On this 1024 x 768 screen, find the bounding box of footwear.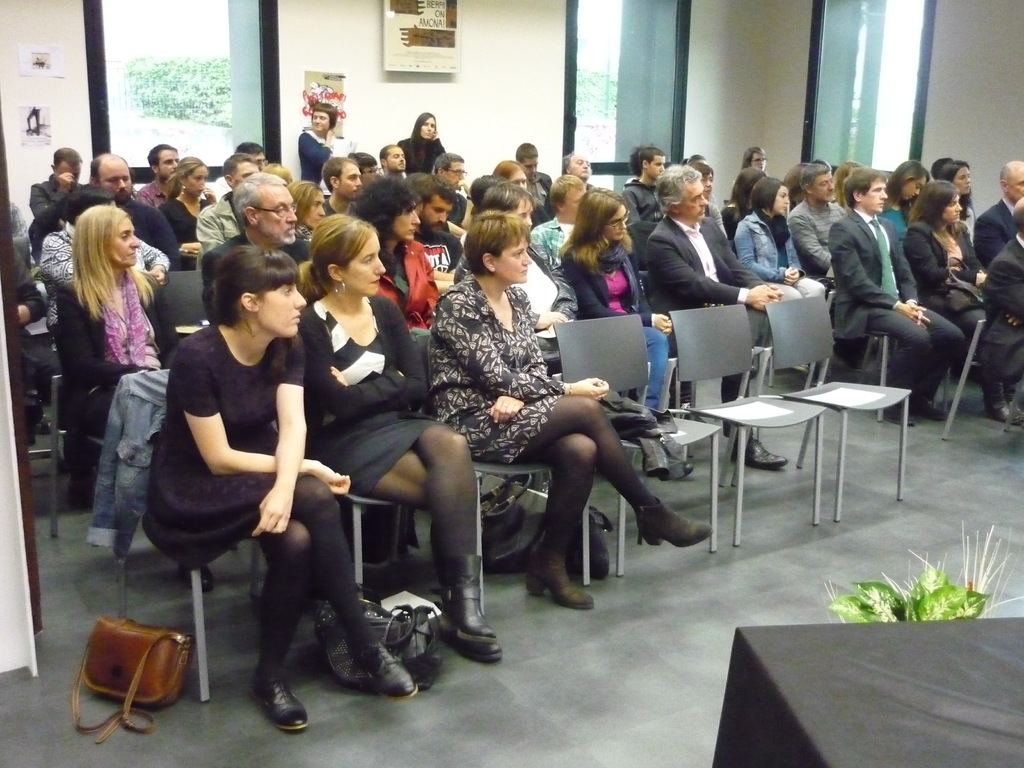
Bounding box: l=882, t=398, r=912, b=426.
